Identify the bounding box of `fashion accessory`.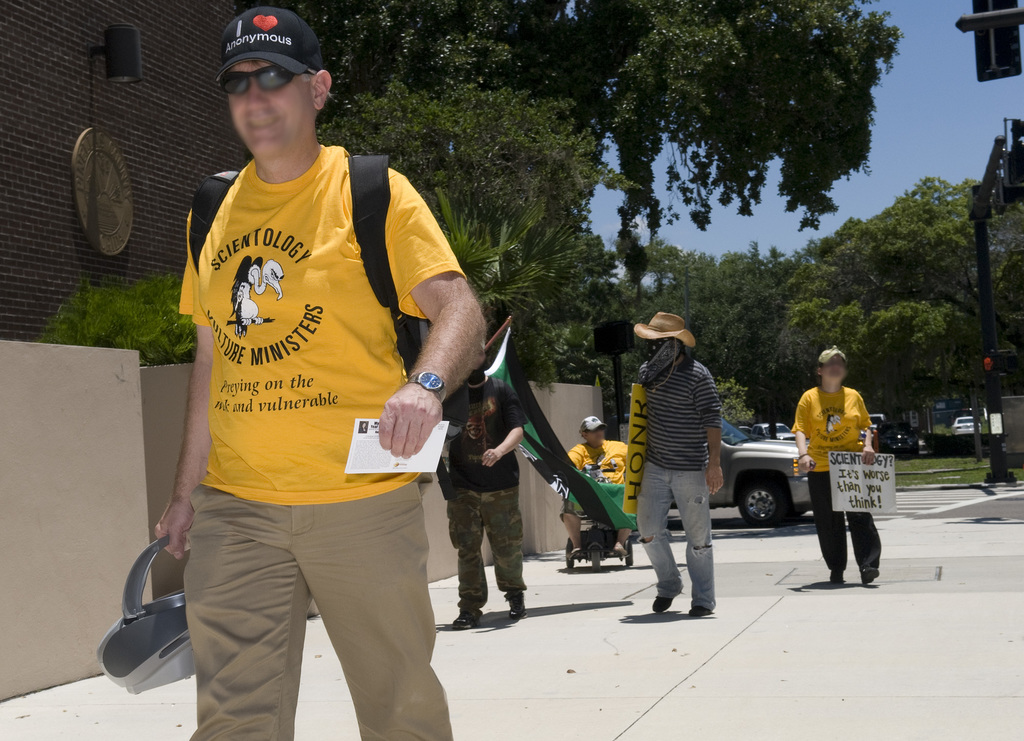
[406, 368, 447, 404].
